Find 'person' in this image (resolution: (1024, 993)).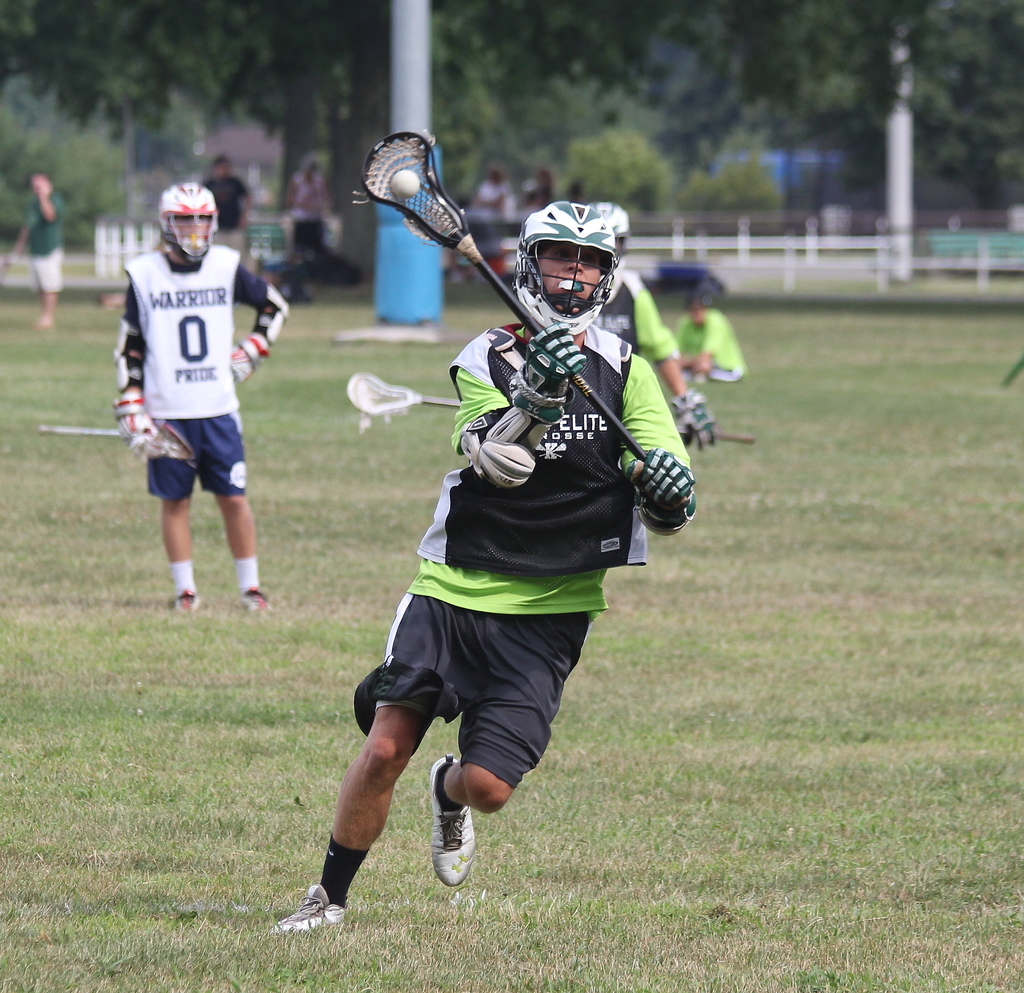
select_region(6, 172, 68, 328).
